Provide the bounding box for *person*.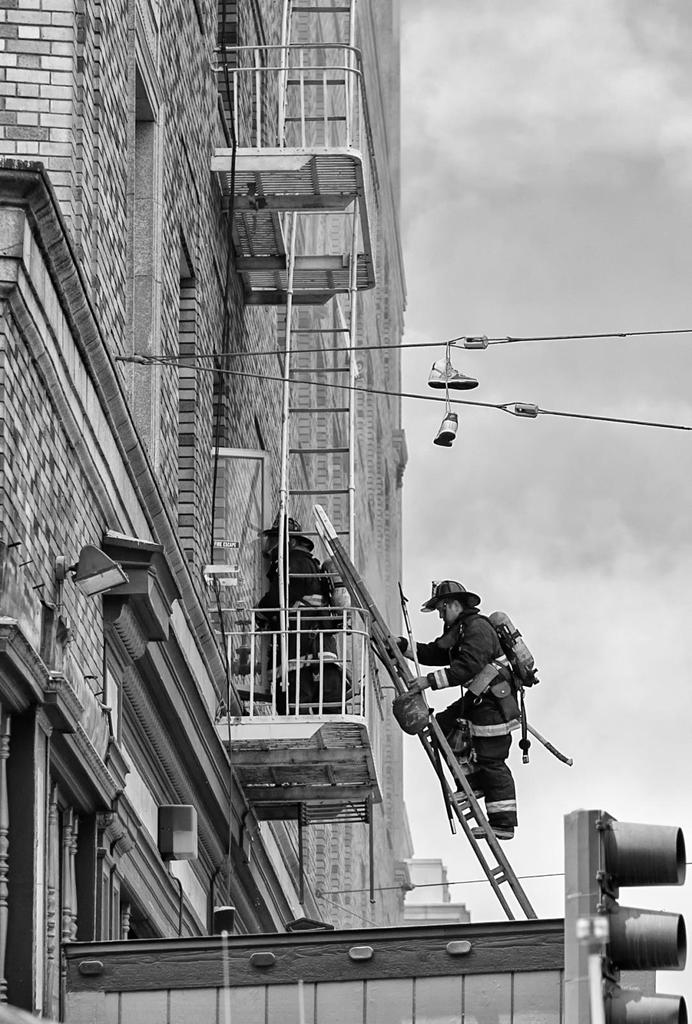
251 508 348 717.
